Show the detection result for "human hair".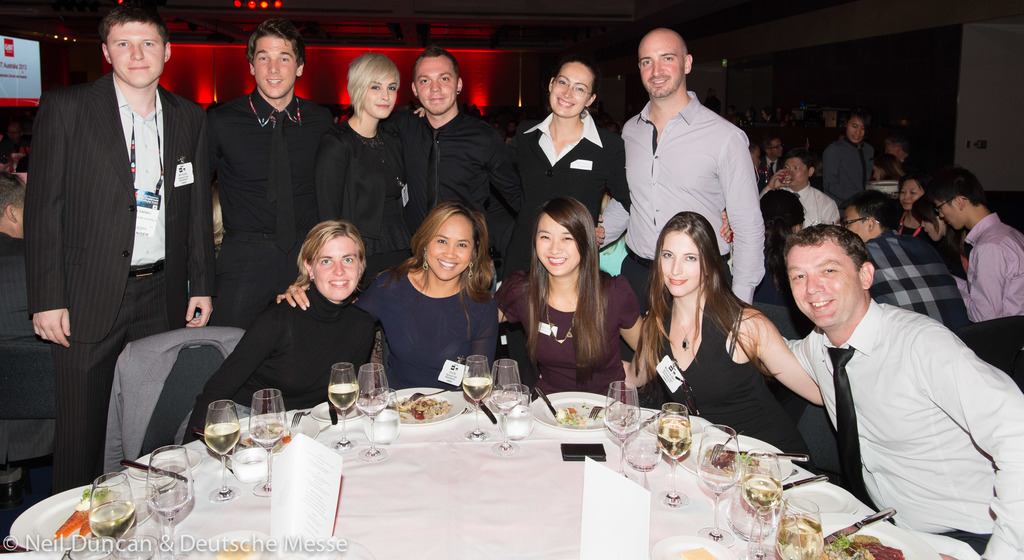
[102,0,170,42].
